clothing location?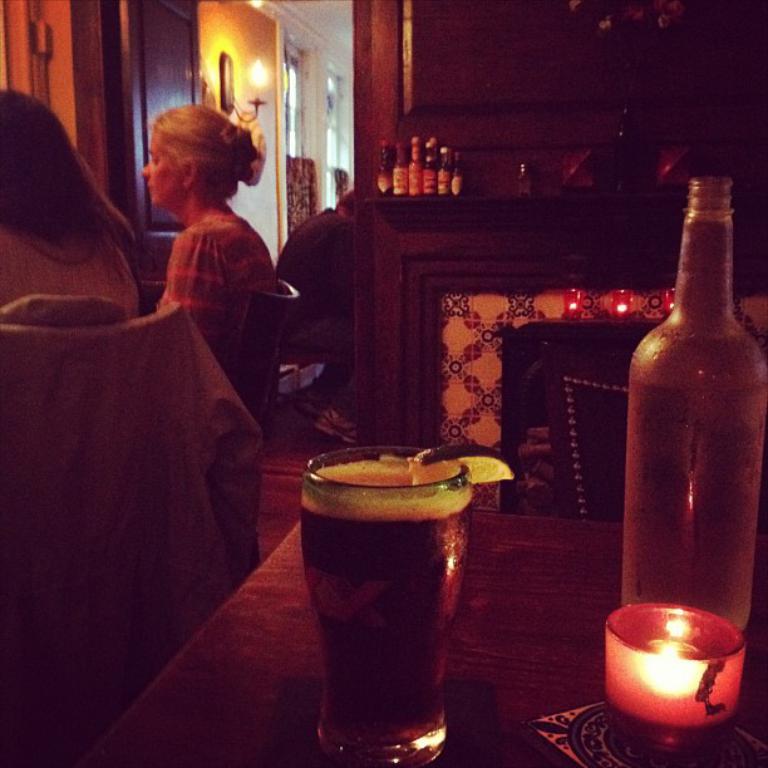
<box>154,208,280,380</box>
